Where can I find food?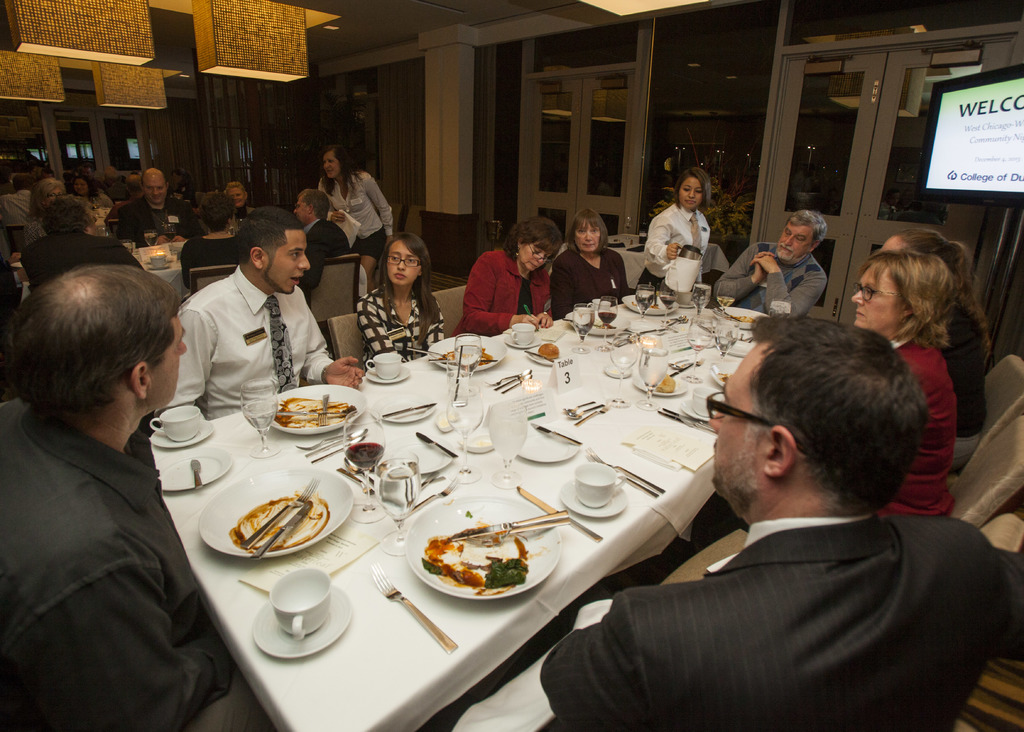
You can find it at 535:341:560:359.
